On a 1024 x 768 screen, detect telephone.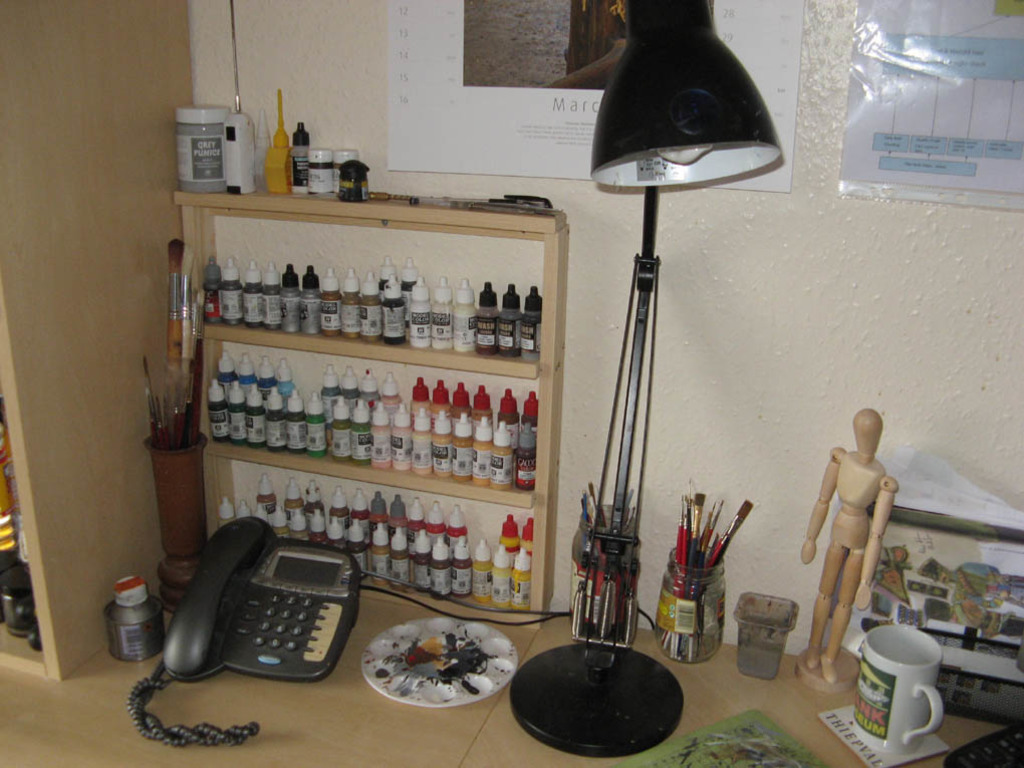
x1=176, y1=500, x2=382, y2=687.
